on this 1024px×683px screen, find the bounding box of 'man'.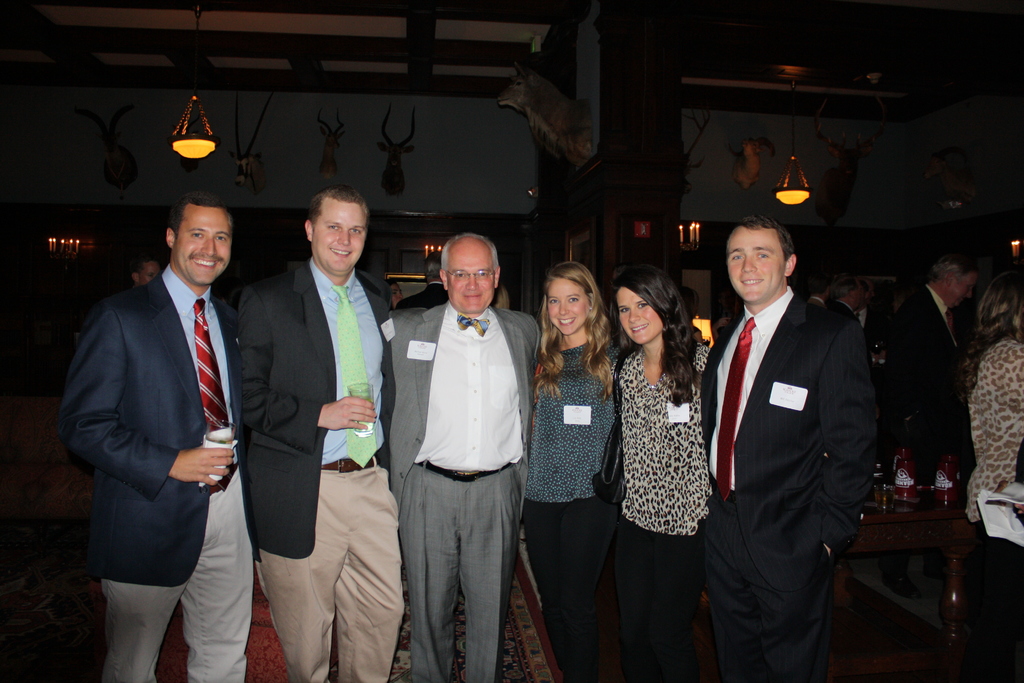
Bounding box: crop(390, 252, 452, 318).
